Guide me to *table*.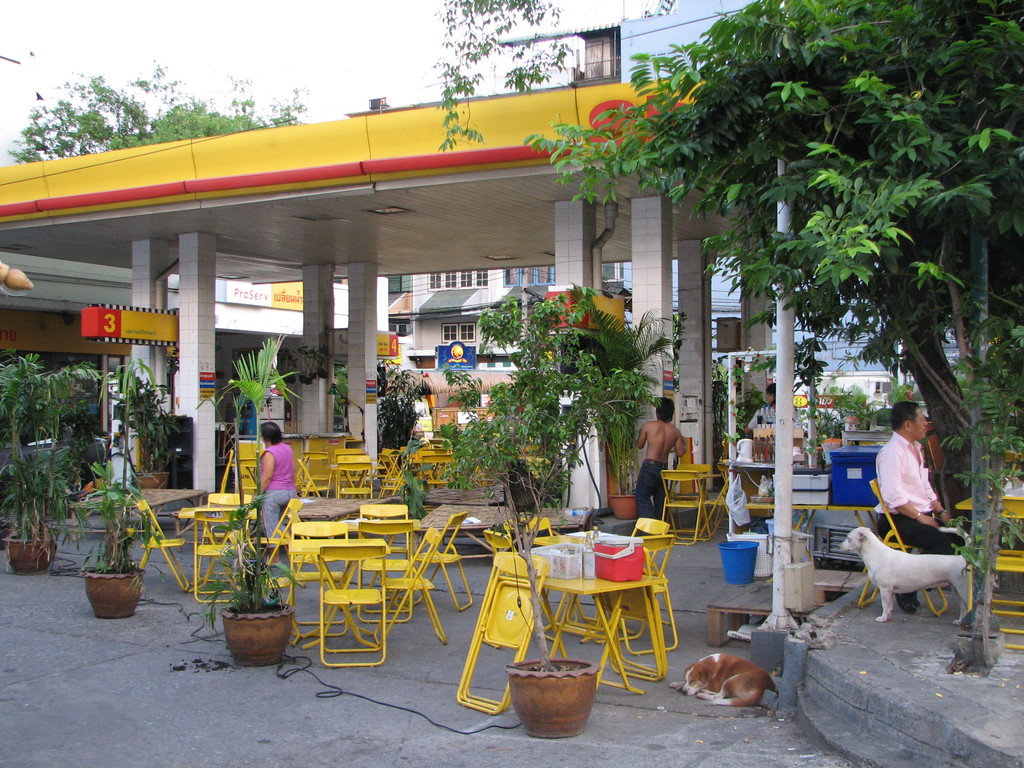
Guidance: box=[747, 506, 900, 585].
